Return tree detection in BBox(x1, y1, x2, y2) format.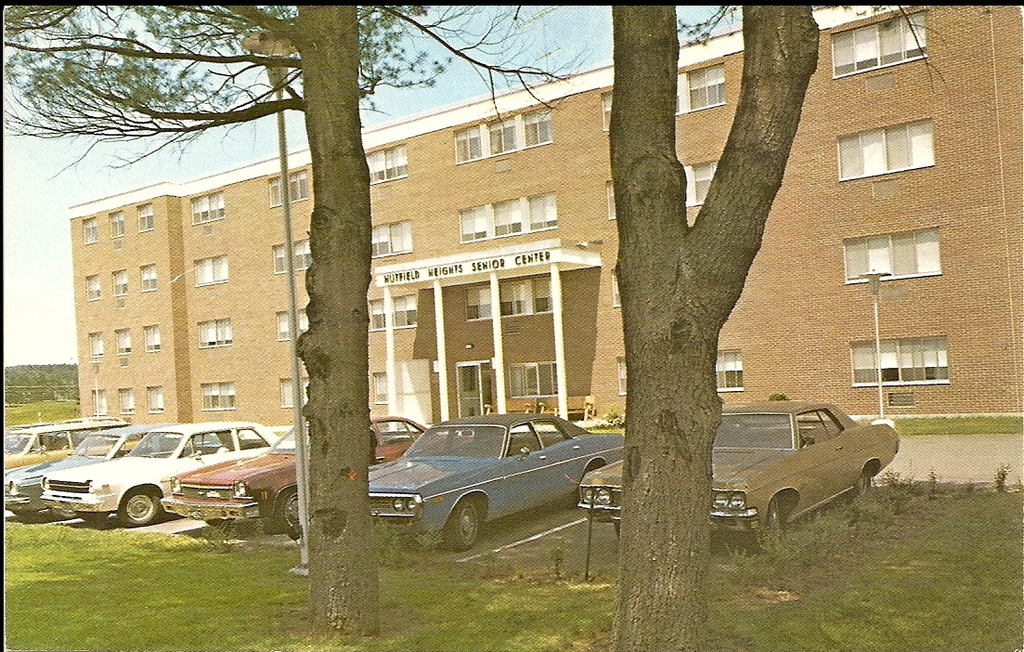
BBox(3, 7, 603, 647).
